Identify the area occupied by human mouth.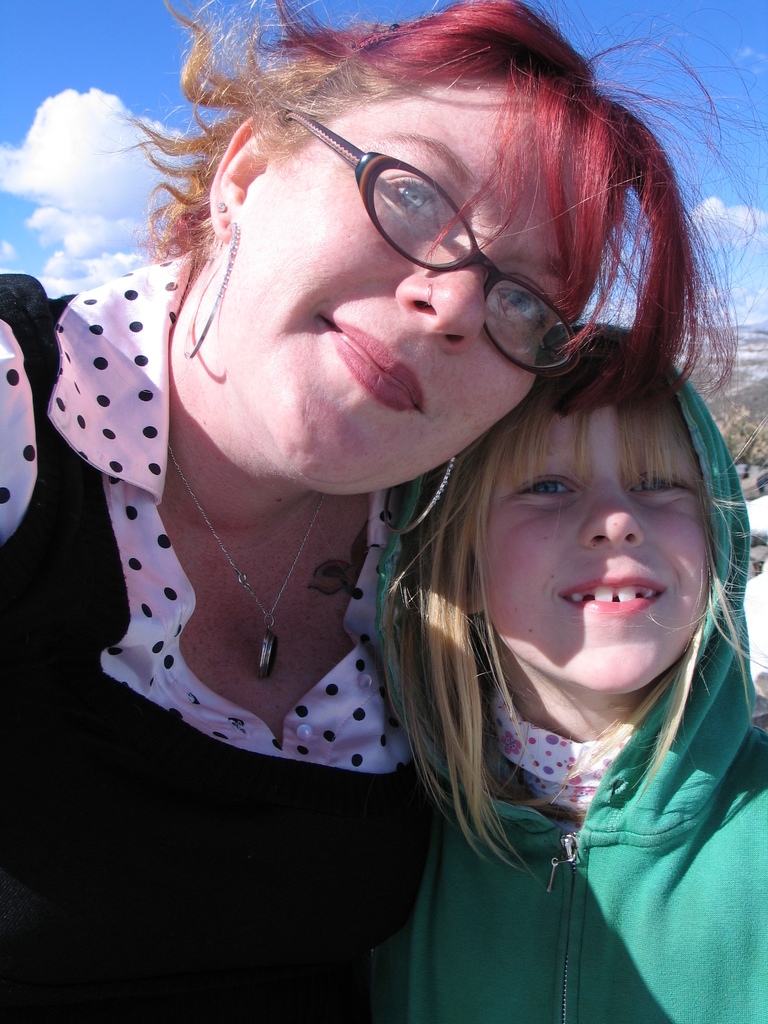
Area: 557,577,664,613.
